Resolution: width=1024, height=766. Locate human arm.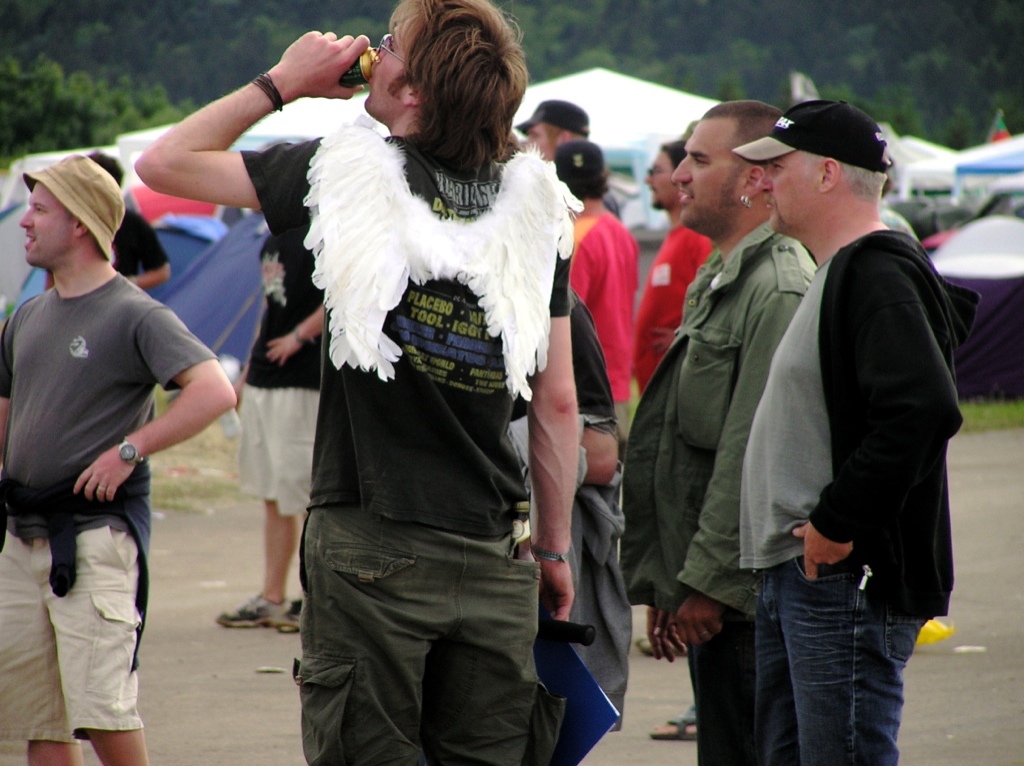
Rect(122, 210, 173, 292).
